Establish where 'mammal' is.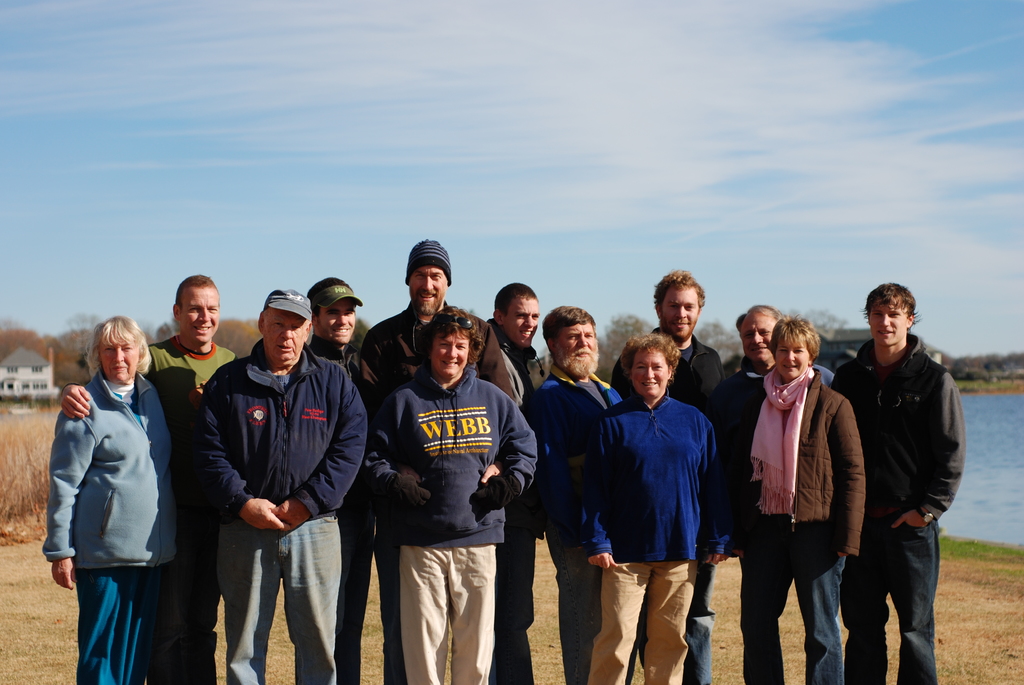
Established at {"x1": 360, "y1": 301, "x2": 538, "y2": 684}.
